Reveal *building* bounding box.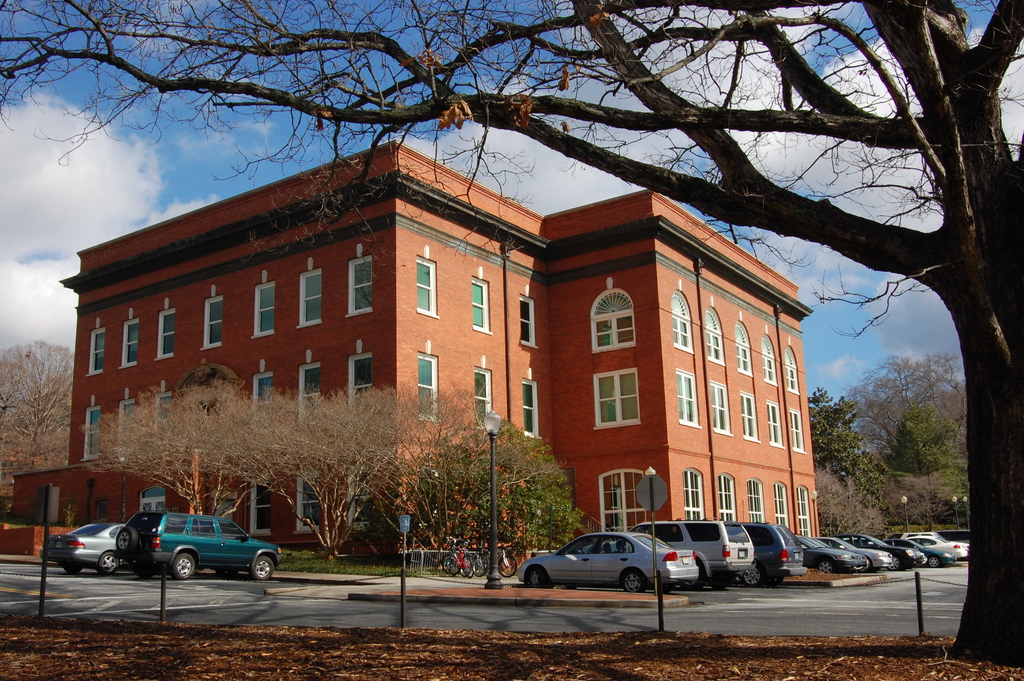
Revealed: bbox=[4, 138, 828, 571].
